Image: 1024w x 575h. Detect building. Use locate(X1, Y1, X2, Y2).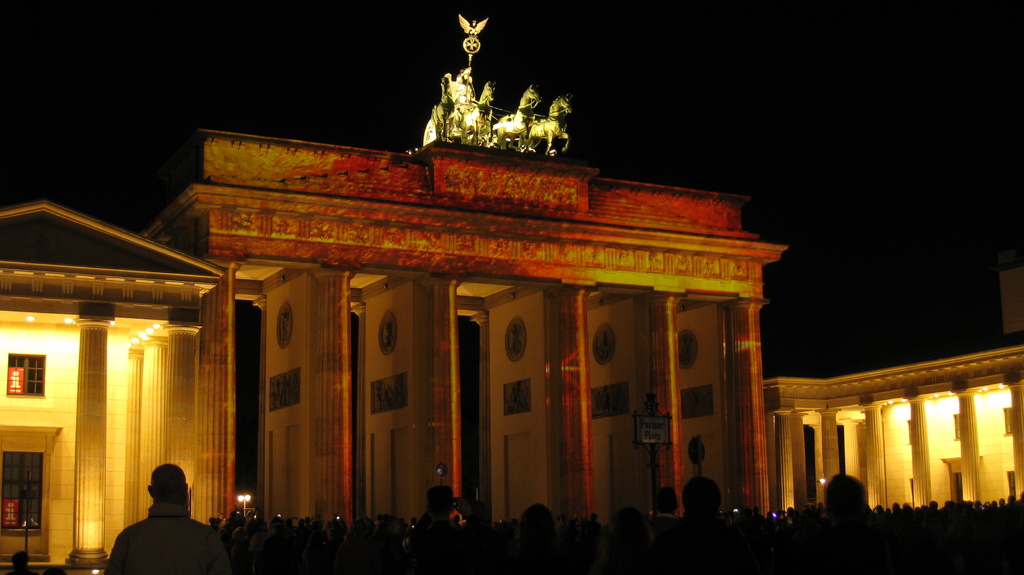
locate(0, 127, 786, 567).
